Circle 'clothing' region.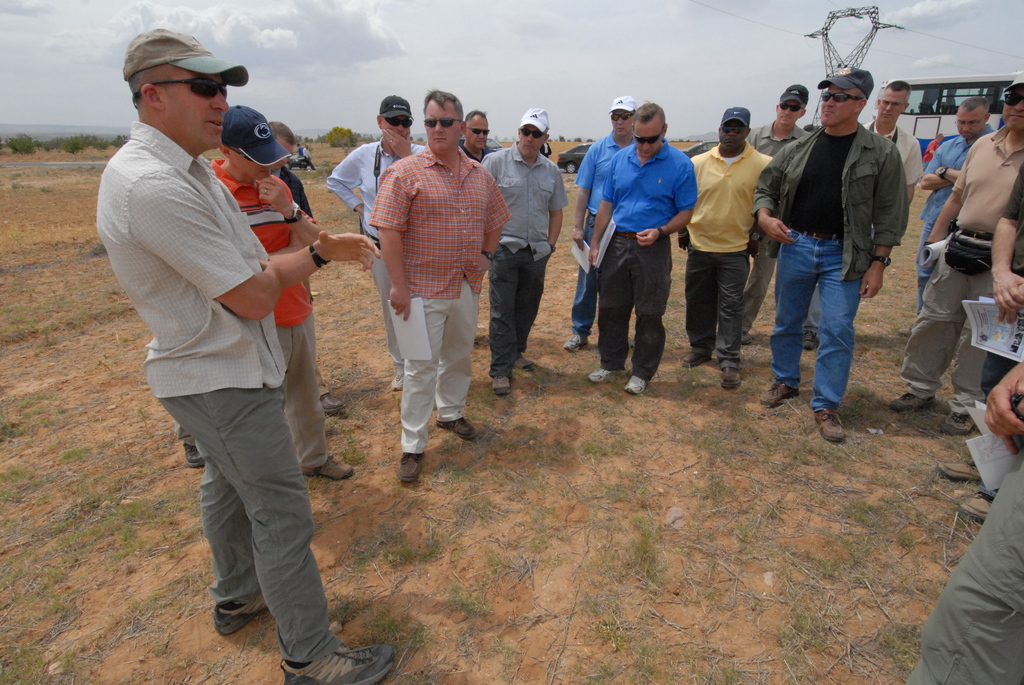
Region: l=84, t=119, r=342, b=649.
